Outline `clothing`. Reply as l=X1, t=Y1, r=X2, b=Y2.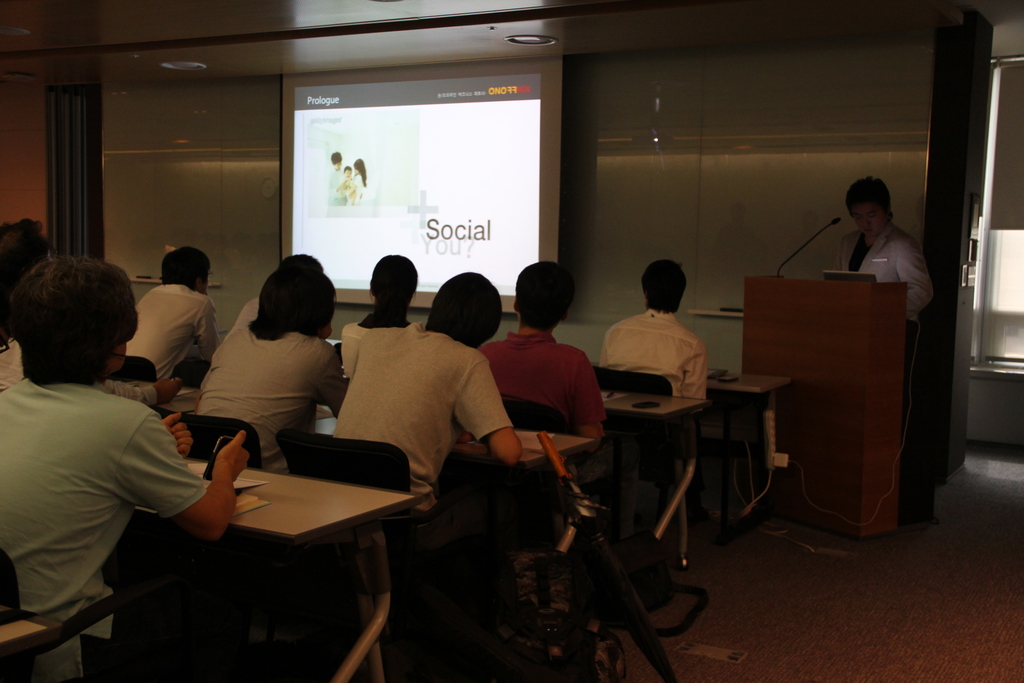
l=189, t=329, r=348, b=489.
